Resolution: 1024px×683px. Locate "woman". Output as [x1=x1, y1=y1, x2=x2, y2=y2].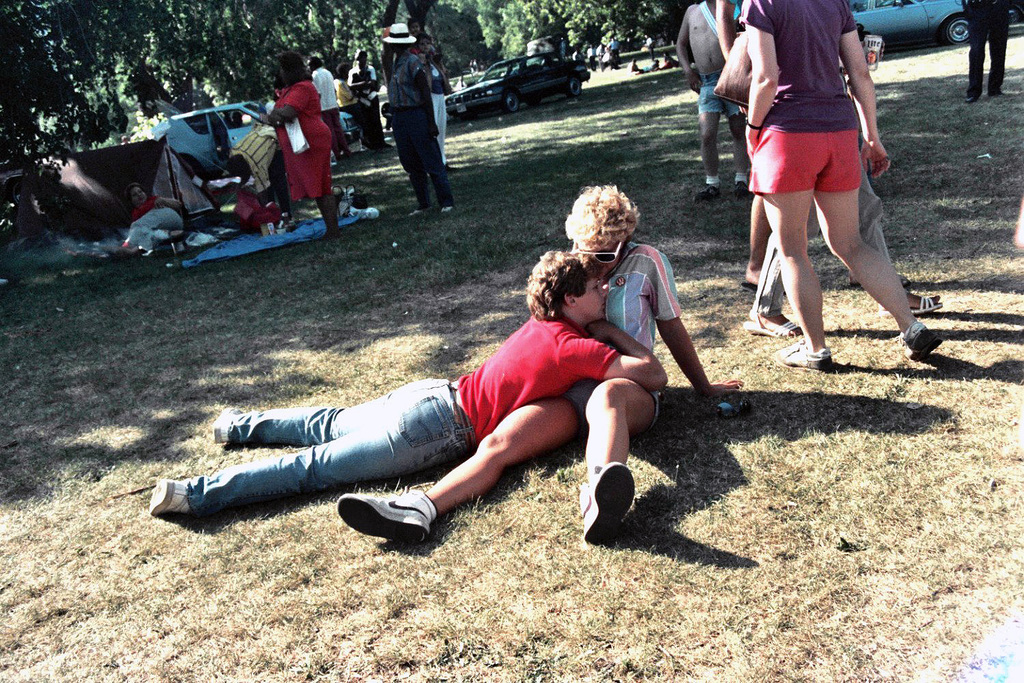
[x1=251, y1=33, x2=336, y2=237].
